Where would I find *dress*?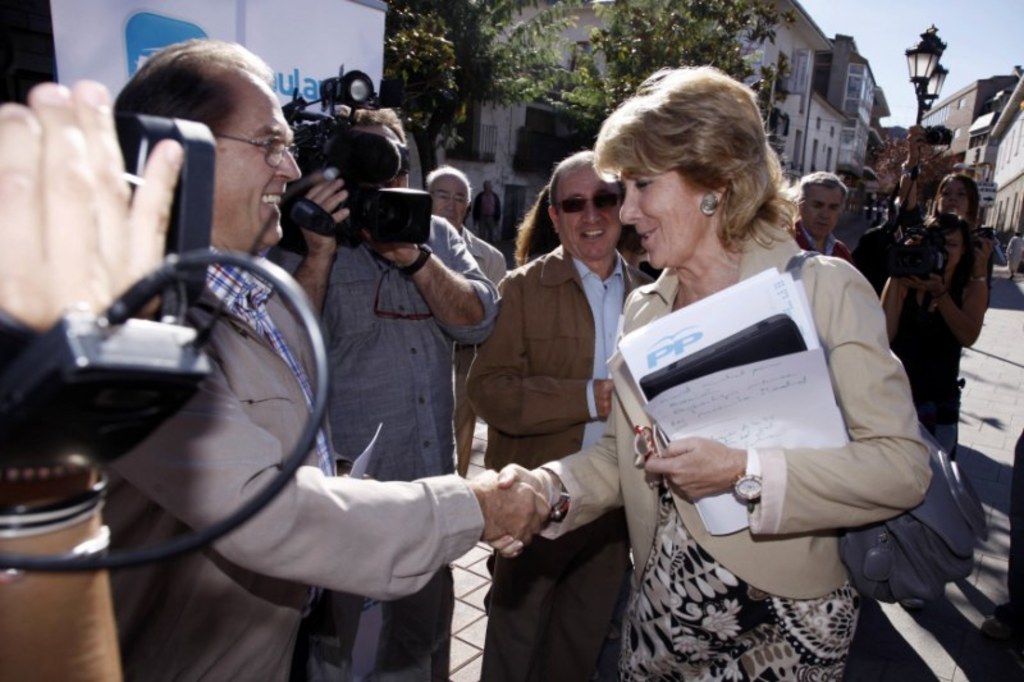
At rect(622, 477, 865, 681).
